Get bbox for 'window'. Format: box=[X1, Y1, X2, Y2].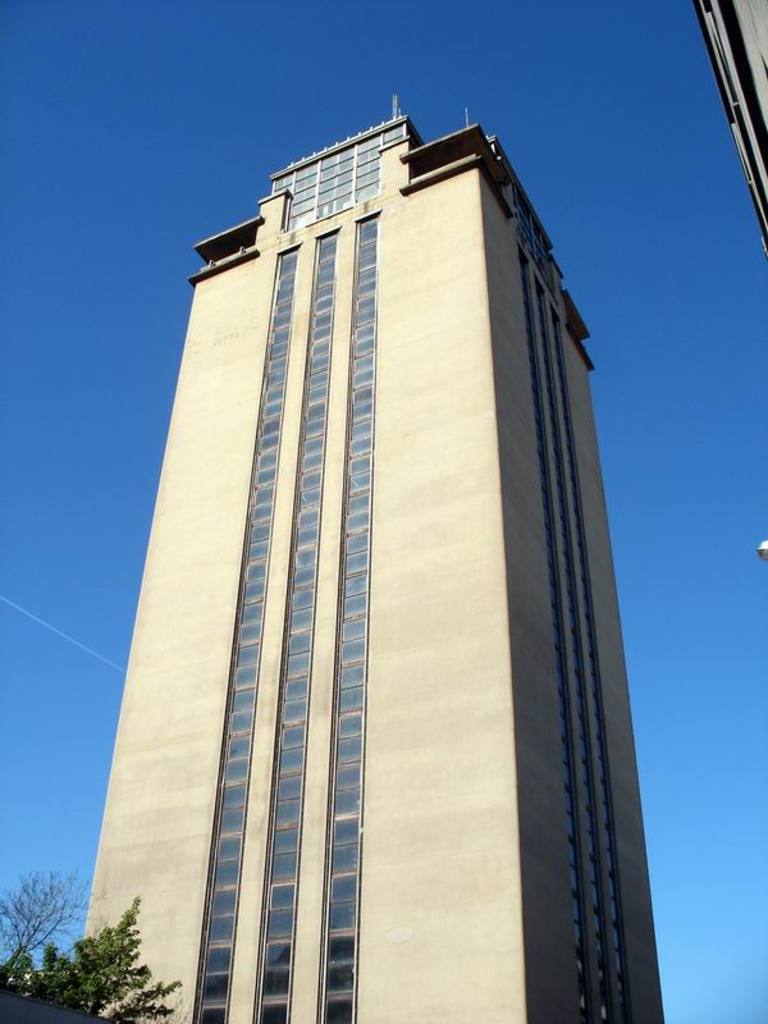
box=[319, 212, 379, 997].
